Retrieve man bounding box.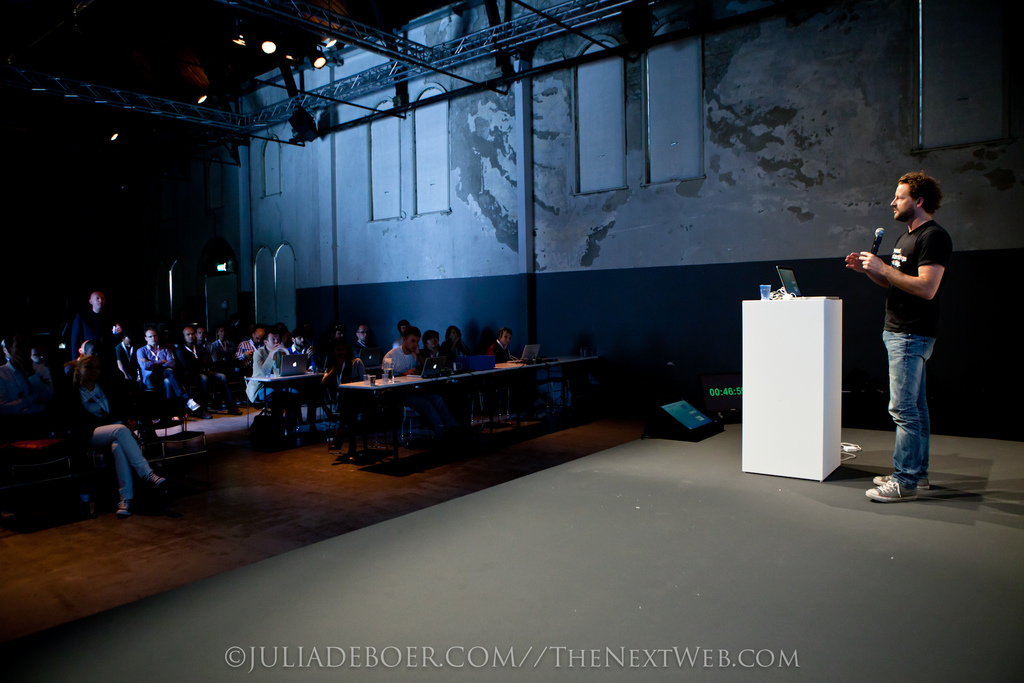
Bounding box: 0,331,54,423.
